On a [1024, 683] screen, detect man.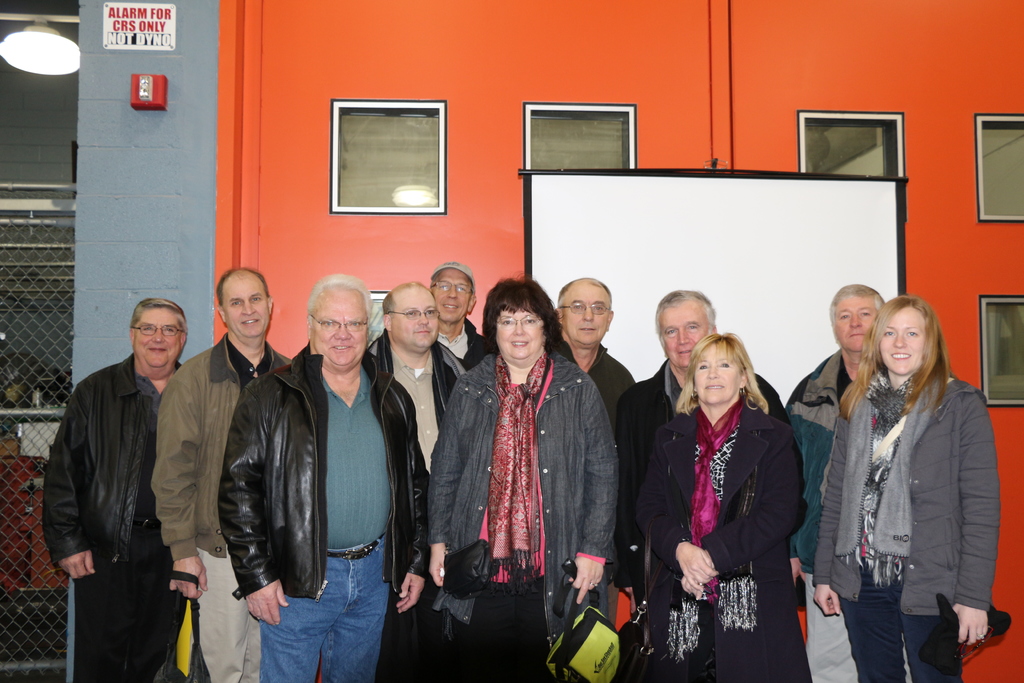
locate(557, 273, 636, 450).
